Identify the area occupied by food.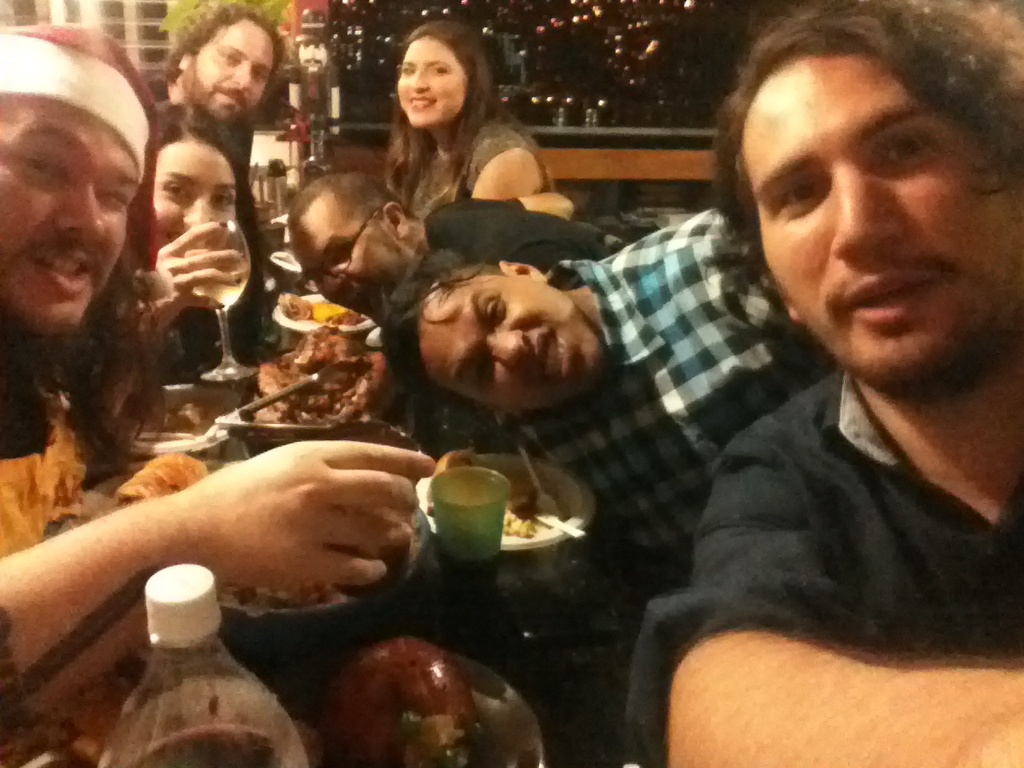
Area: (x1=506, y1=506, x2=539, y2=538).
